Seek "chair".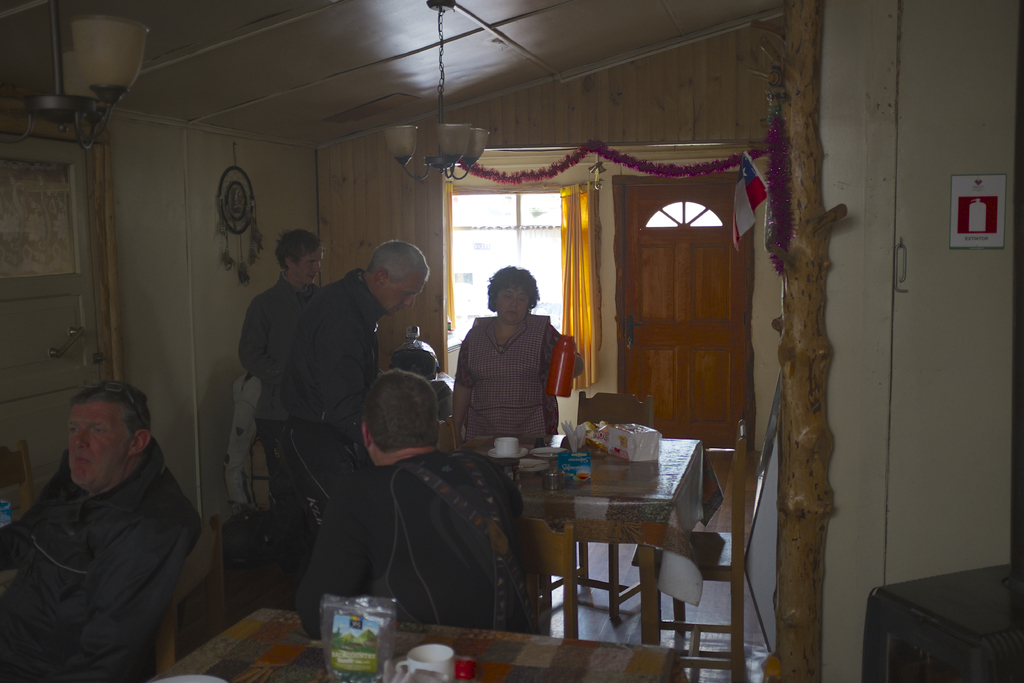
{"left": 571, "top": 385, "right": 652, "bottom": 624}.
